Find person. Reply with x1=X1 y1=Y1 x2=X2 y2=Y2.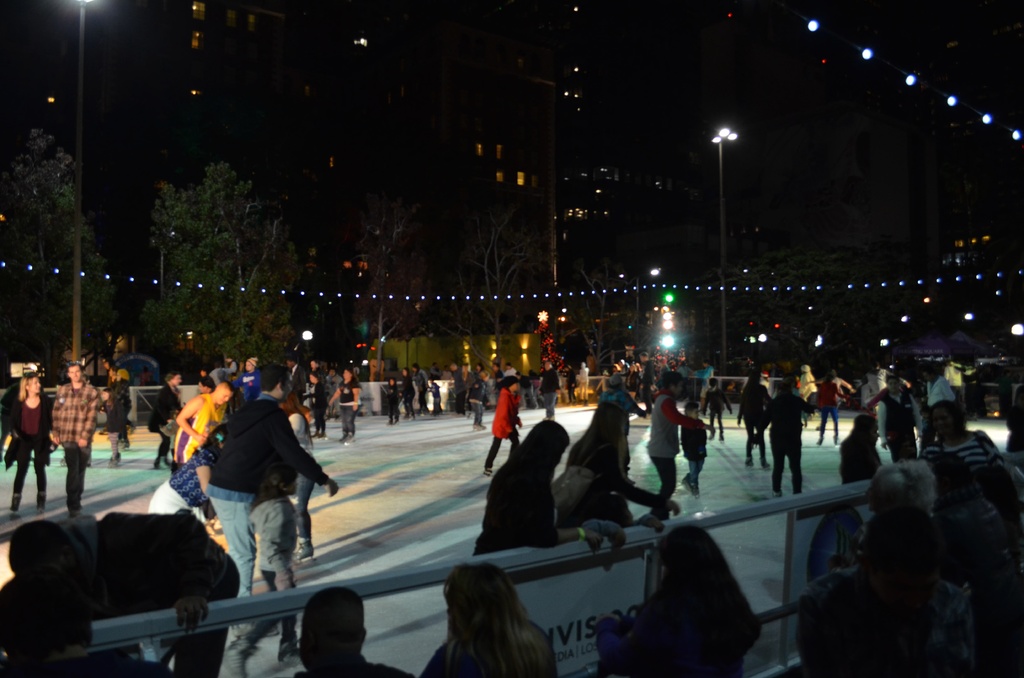
x1=587 y1=529 x2=764 y2=677.
